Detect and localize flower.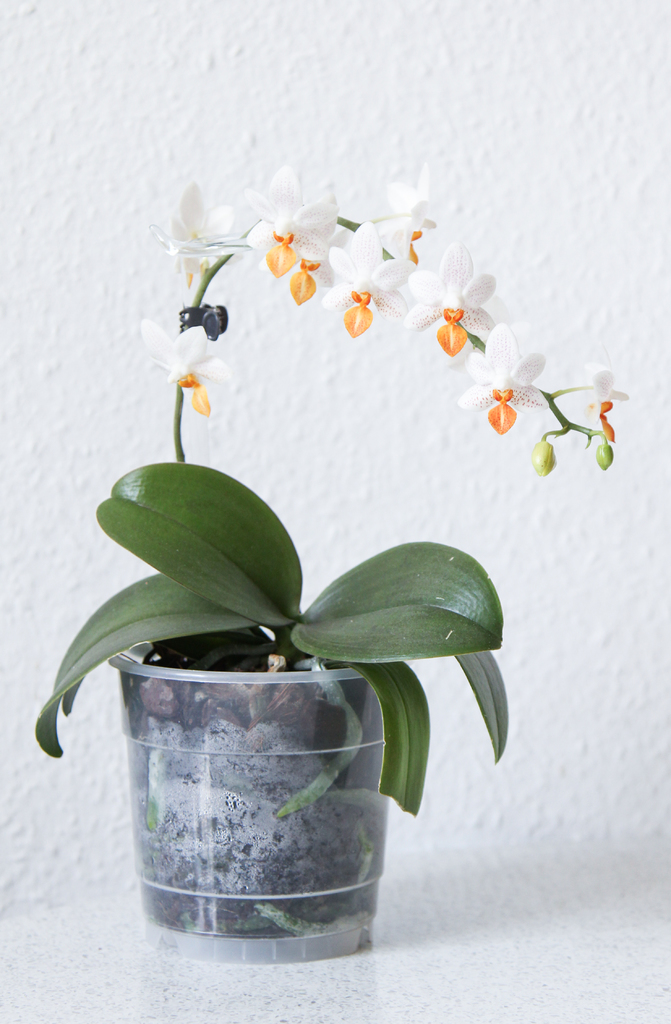
Localized at left=405, top=239, right=498, bottom=355.
